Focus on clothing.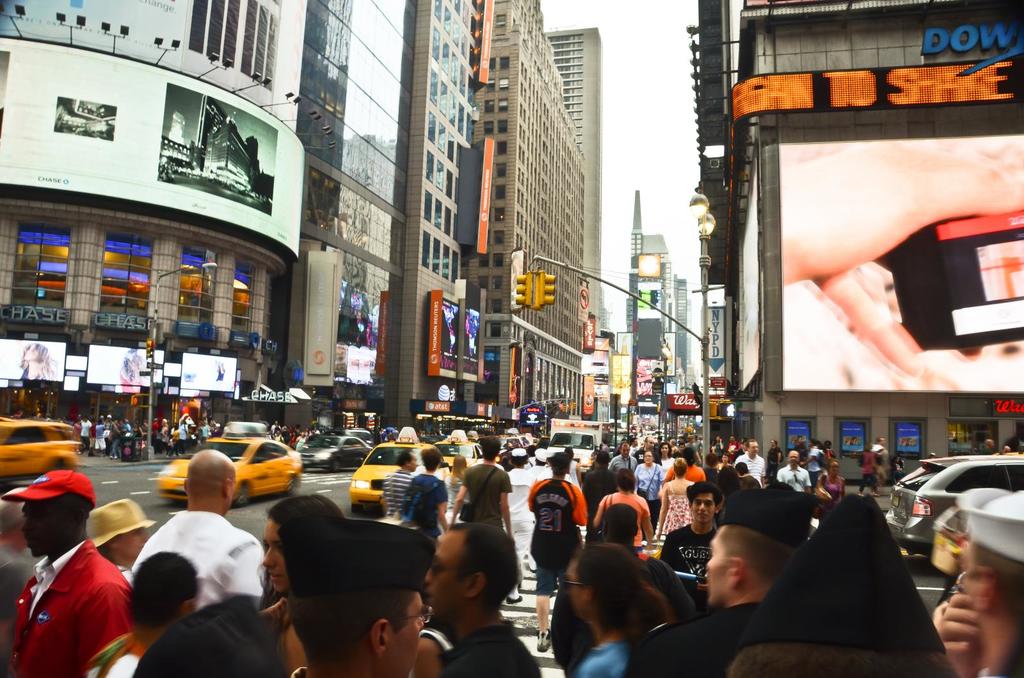
Focused at 772, 464, 806, 496.
